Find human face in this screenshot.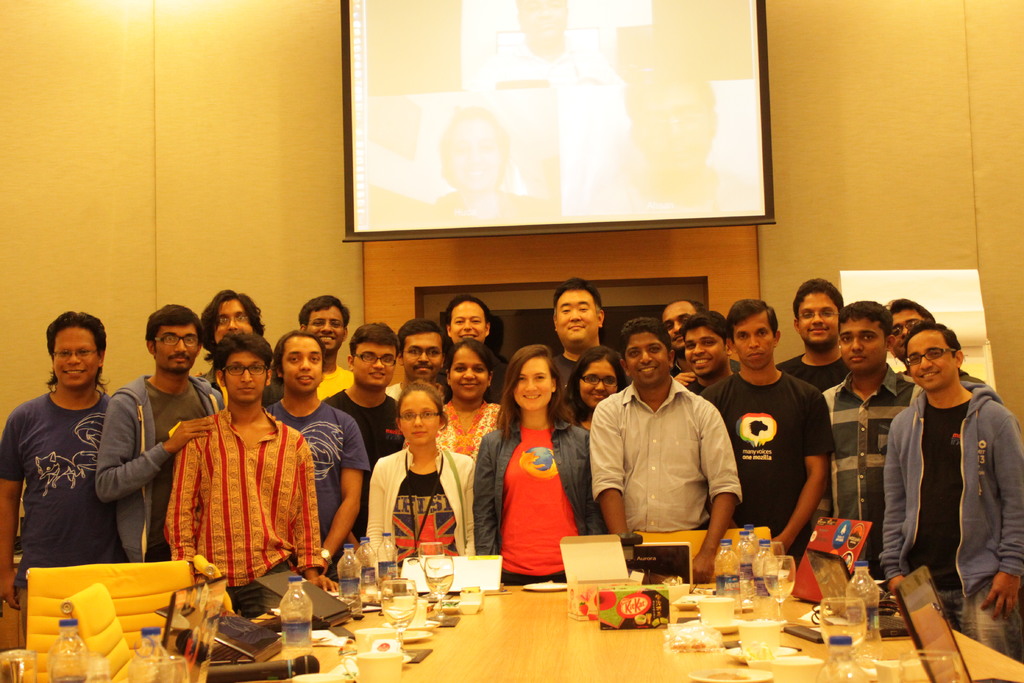
The bounding box for human face is 887/308/925/364.
